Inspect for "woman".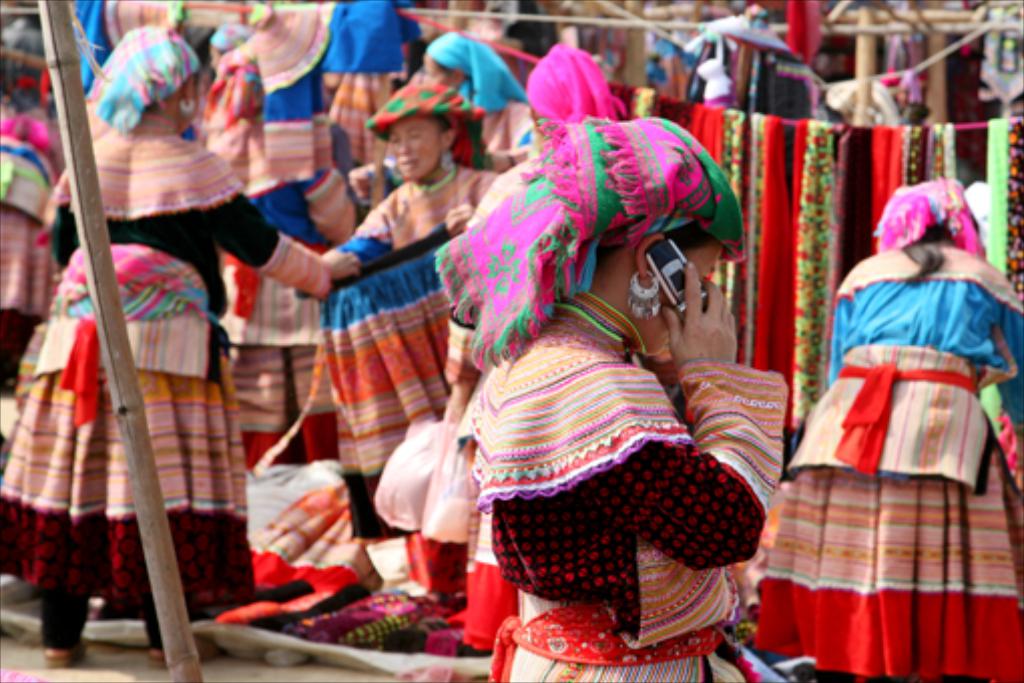
Inspection: <bbox>420, 32, 540, 171</bbox>.
